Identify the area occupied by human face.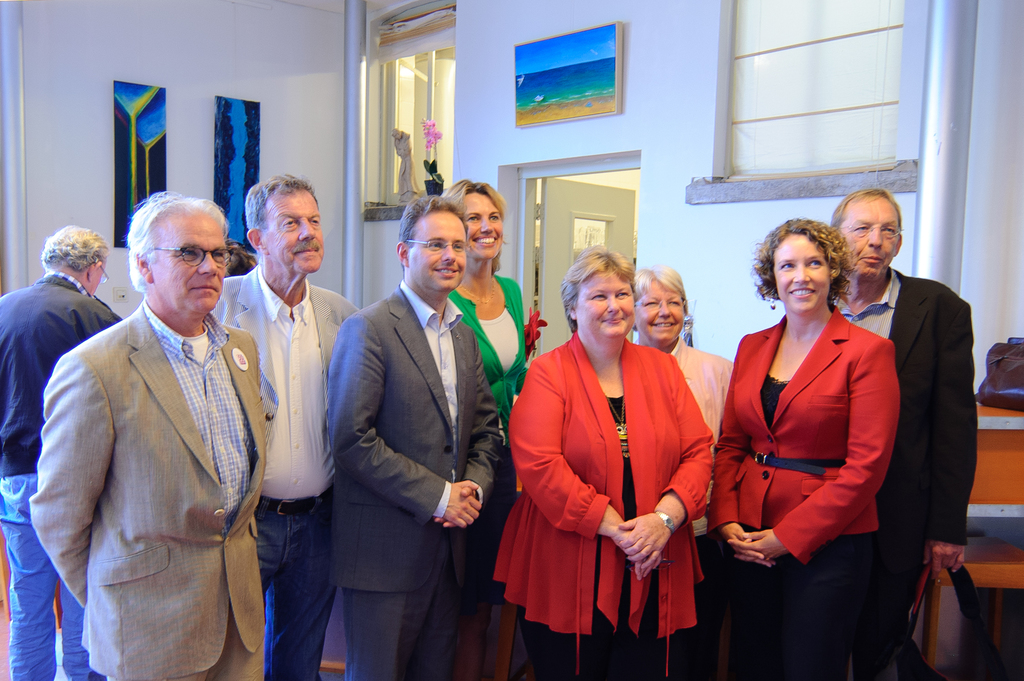
Area: (x1=576, y1=272, x2=632, y2=339).
